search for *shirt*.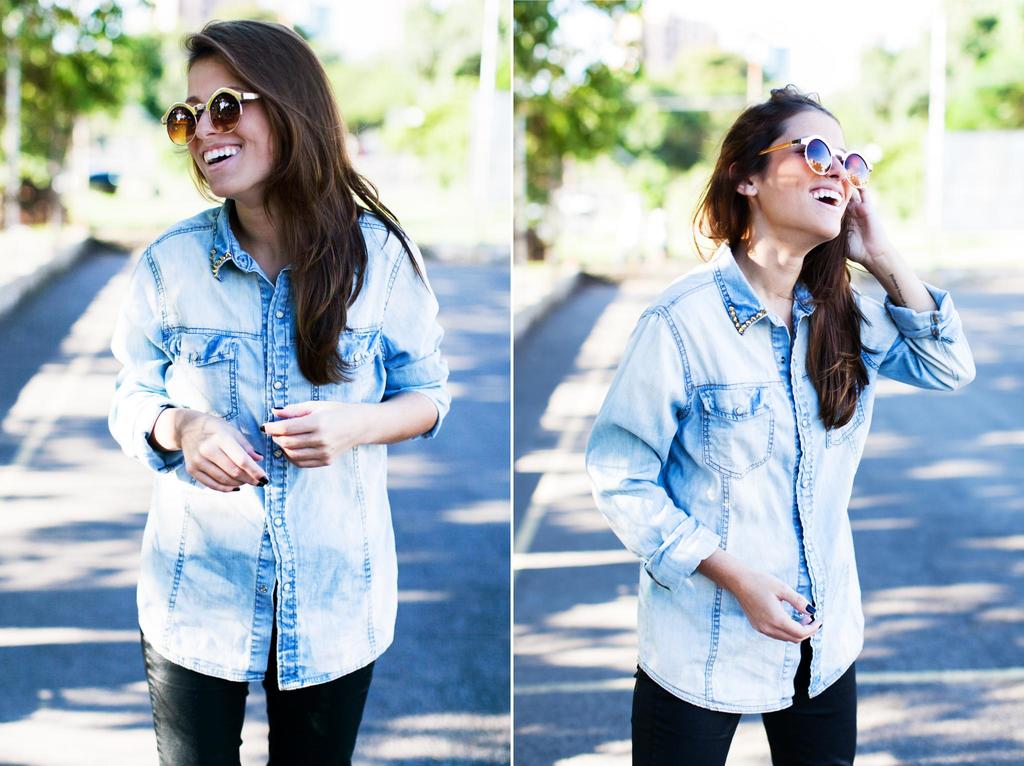
Found at 580:239:978:713.
